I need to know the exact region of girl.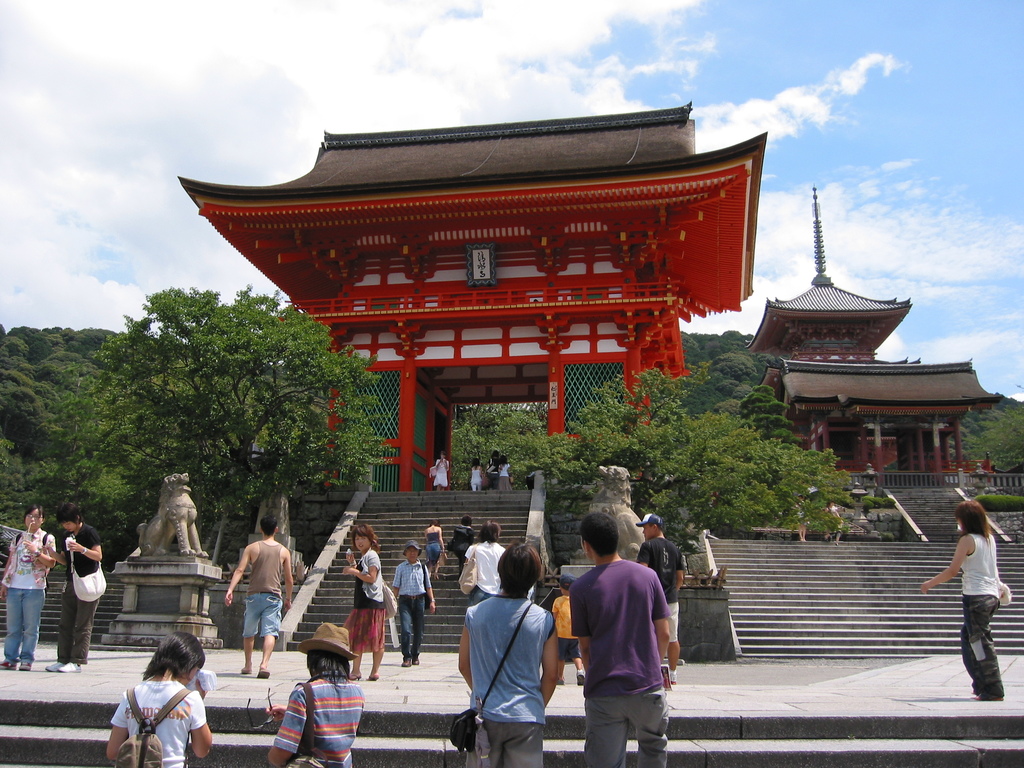
Region: (346,524,385,679).
